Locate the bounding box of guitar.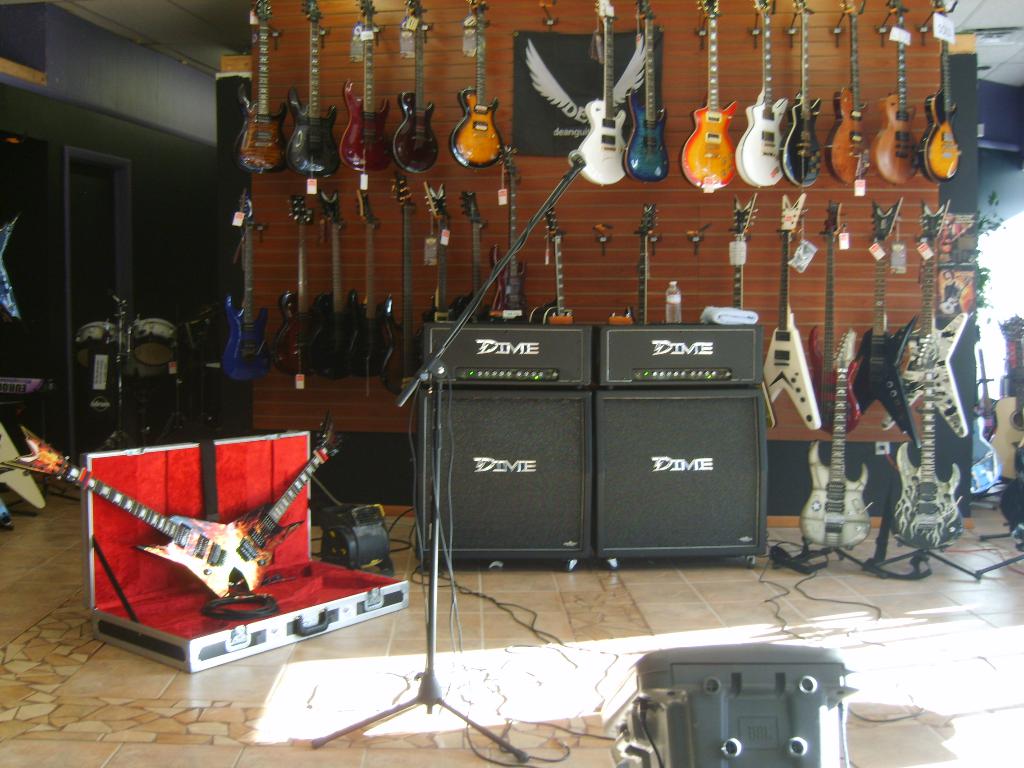
Bounding box: <region>226, 0, 307, 188</region>.
